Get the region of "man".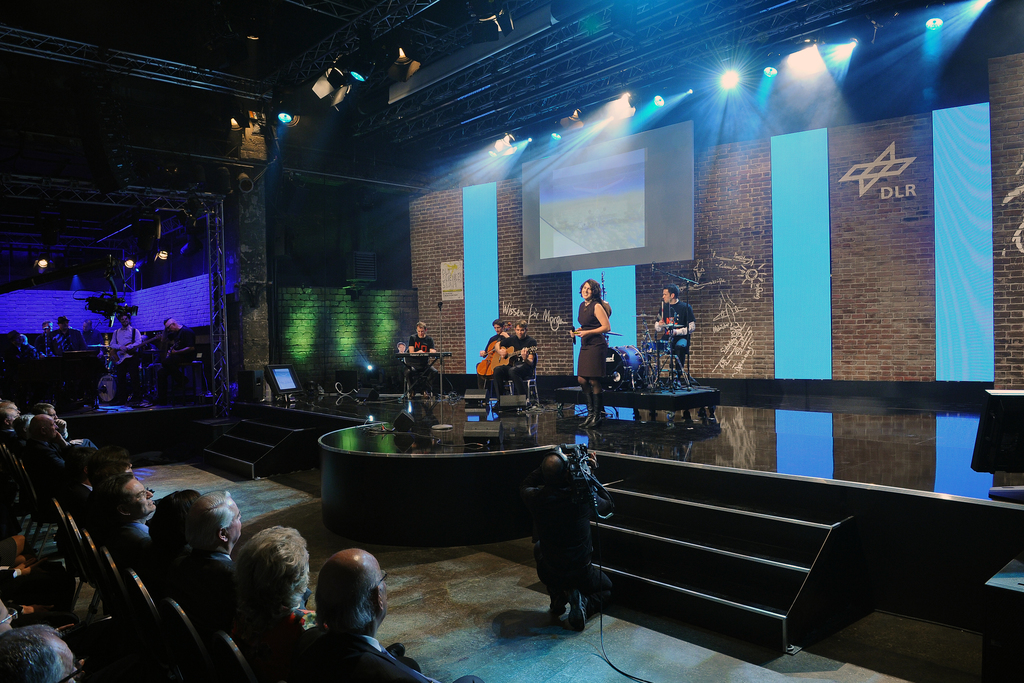
(159, 320, 193, 394).
